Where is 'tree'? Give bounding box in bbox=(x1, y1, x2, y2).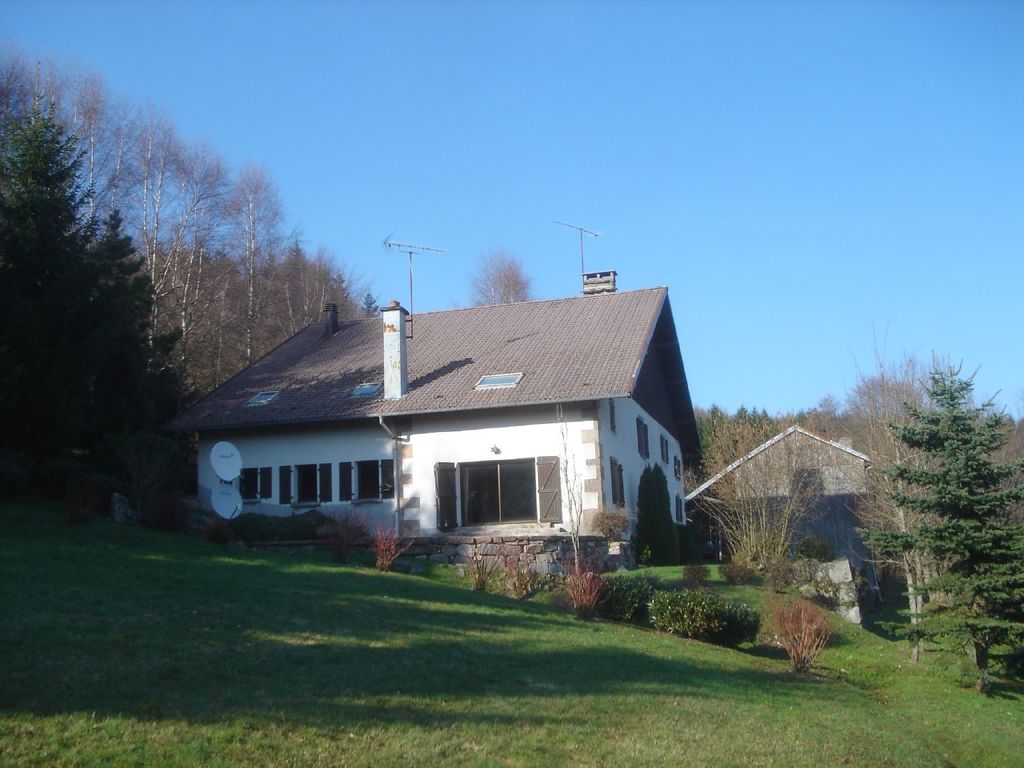
bbox=(830, 318, 942, 666).
